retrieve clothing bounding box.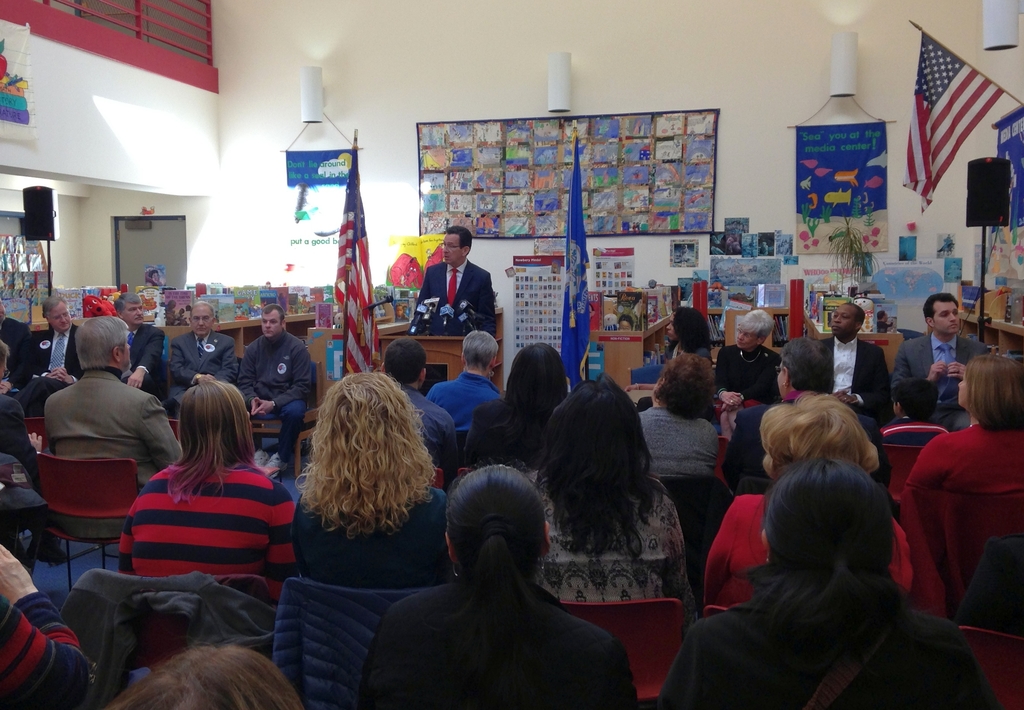
Bounding box: 432:368:495:440.
